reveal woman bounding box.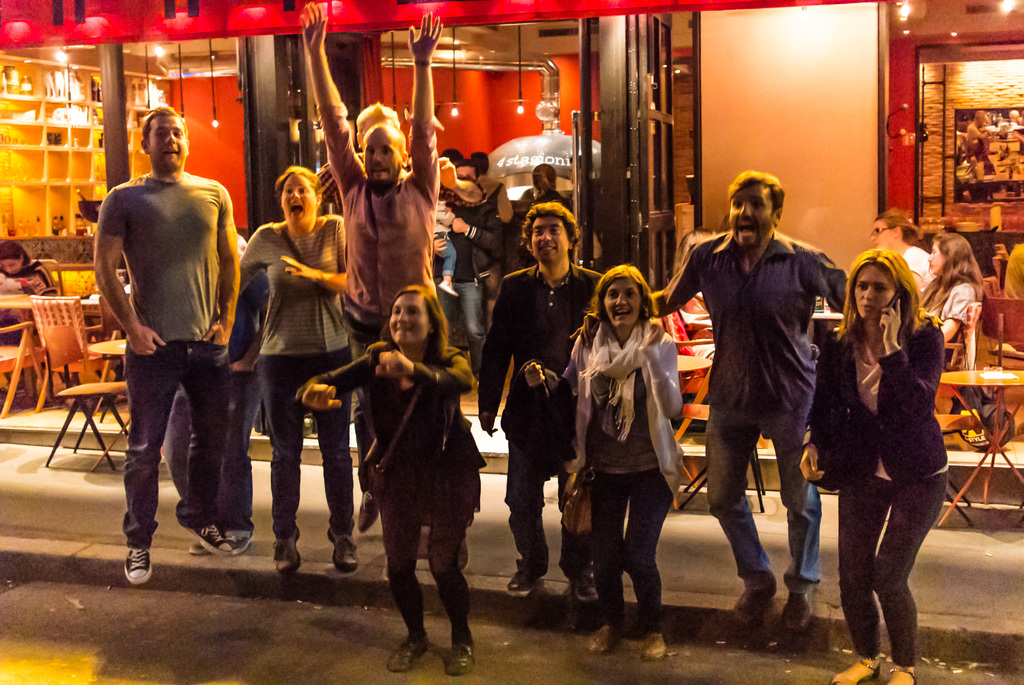
Revealed: (left=821, top=237, right=955, bottom=678).
